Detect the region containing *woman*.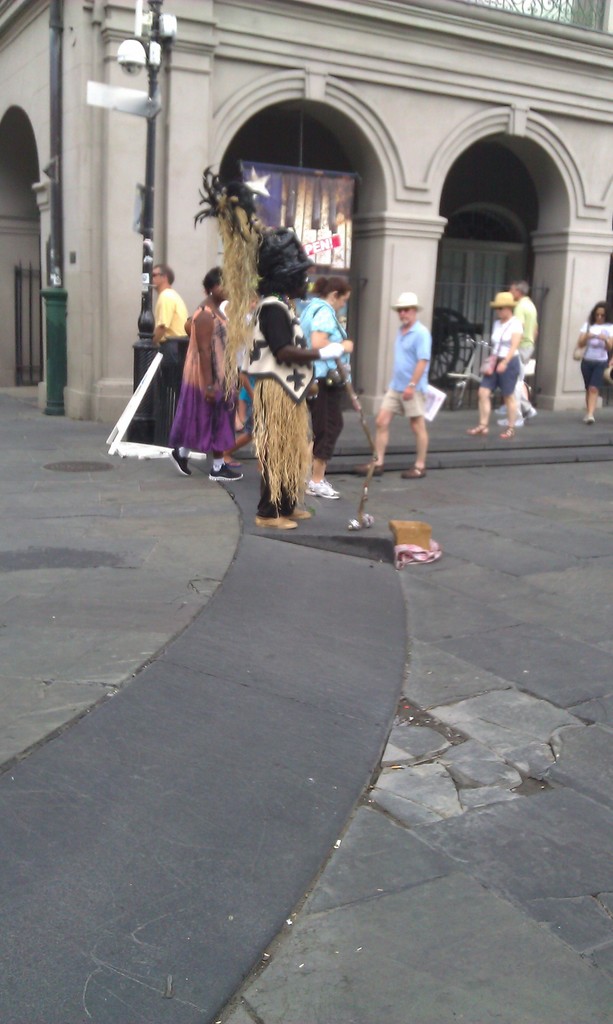
Rect(294, 273, 358, 502).
